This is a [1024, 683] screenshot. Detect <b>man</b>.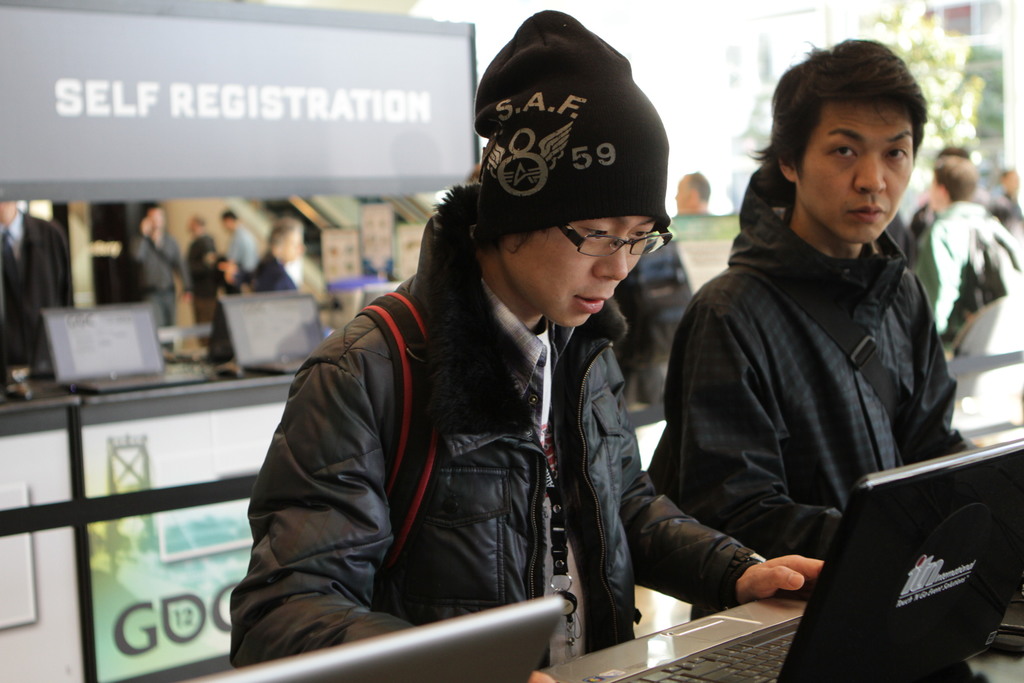
x1=0 y1=201 x2=68 y2=384.
